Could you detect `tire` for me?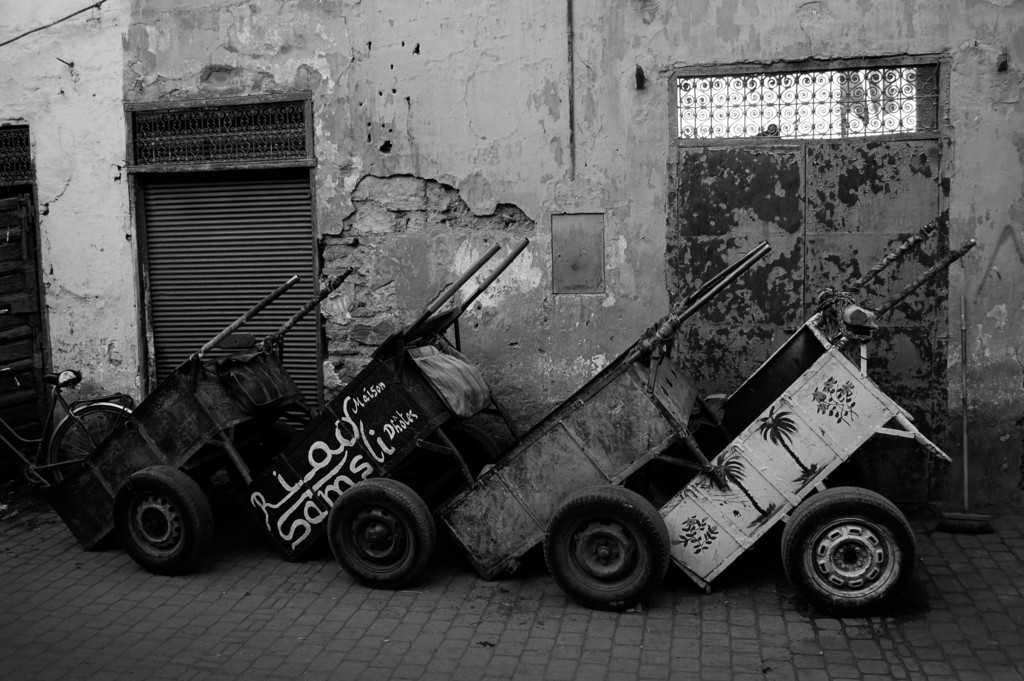
Detection result: 0:459:28:525.
